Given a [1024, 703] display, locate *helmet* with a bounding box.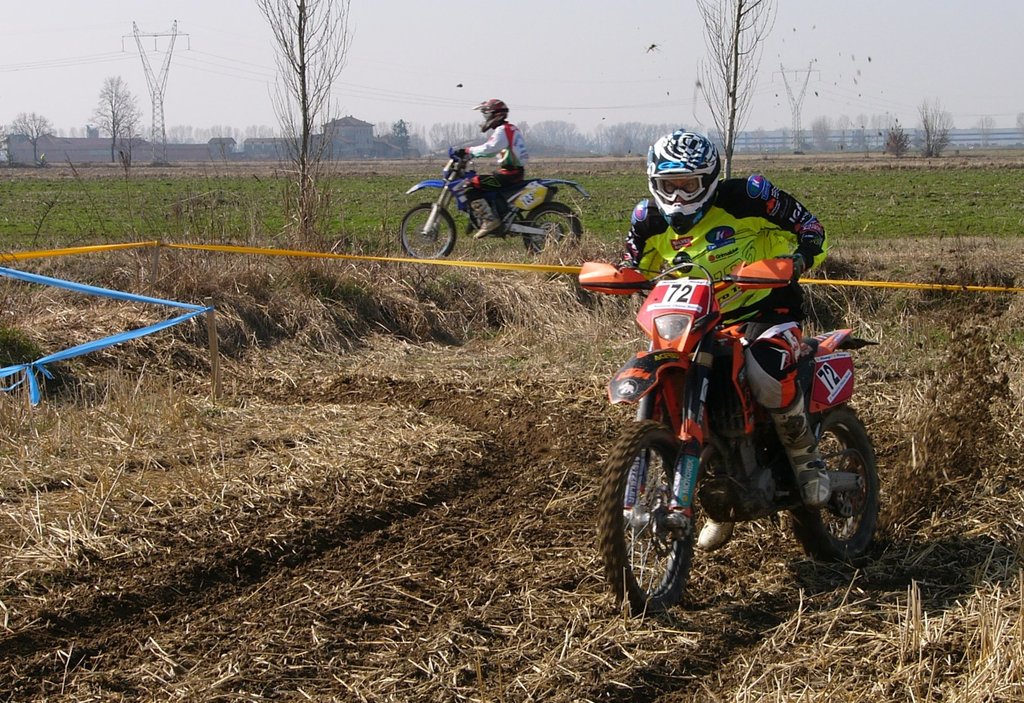
Located: [x1=469, y1=99, x2=511, y2=135].
